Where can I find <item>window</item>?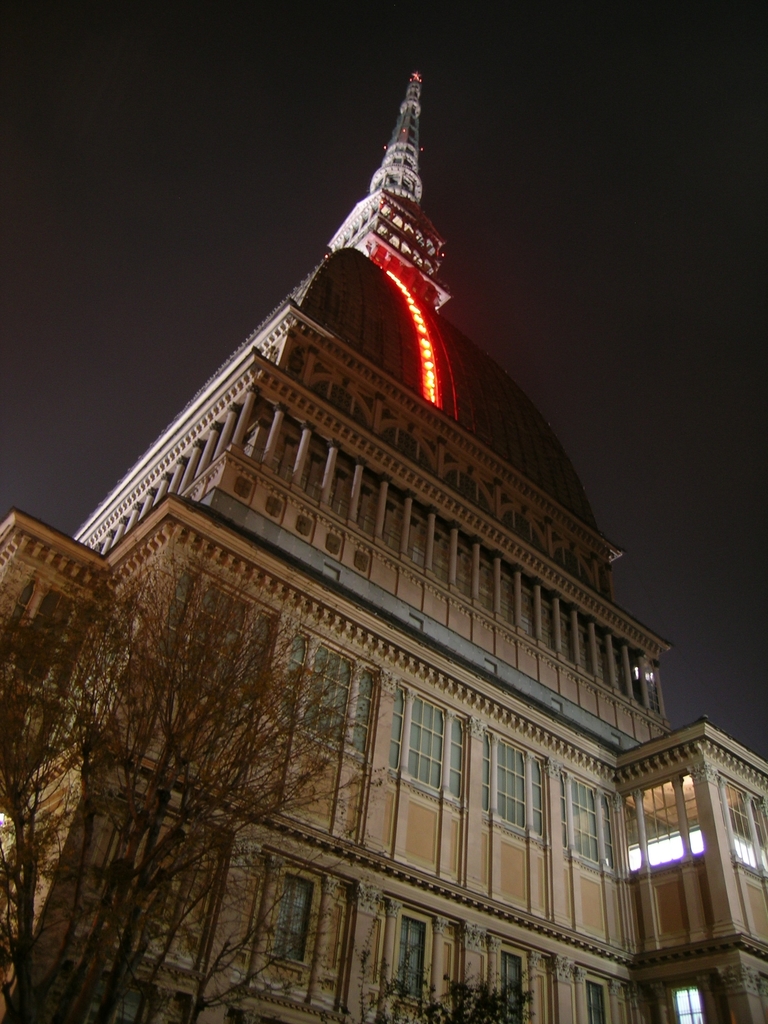
You can find it at [x1=547, y1=776, x2=618, y2=868].
